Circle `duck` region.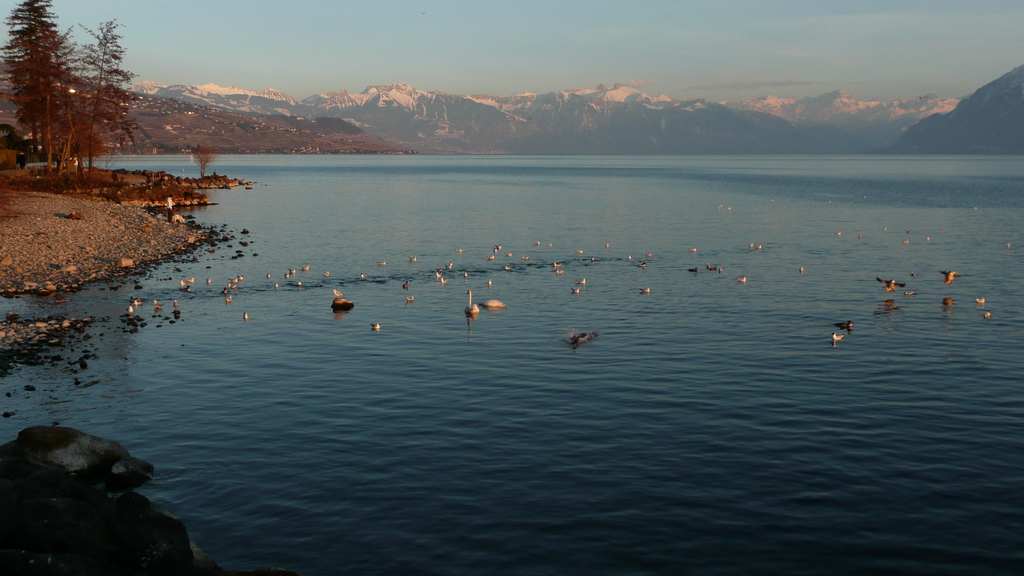
Region: (500,265,513,275).
